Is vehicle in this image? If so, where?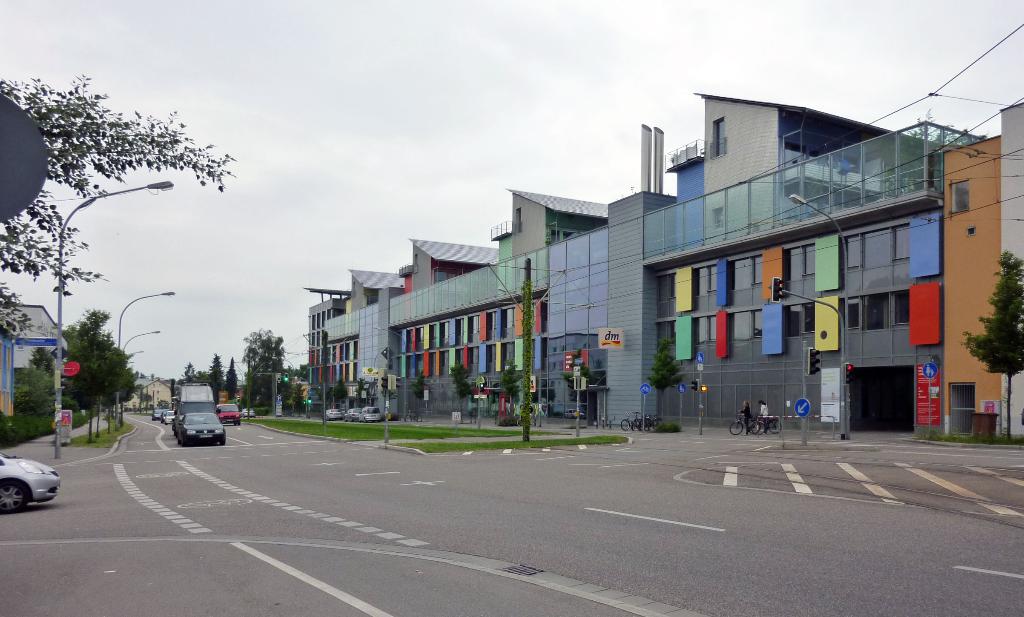
Yes, at bbox=(241, 407, 255, 419).
